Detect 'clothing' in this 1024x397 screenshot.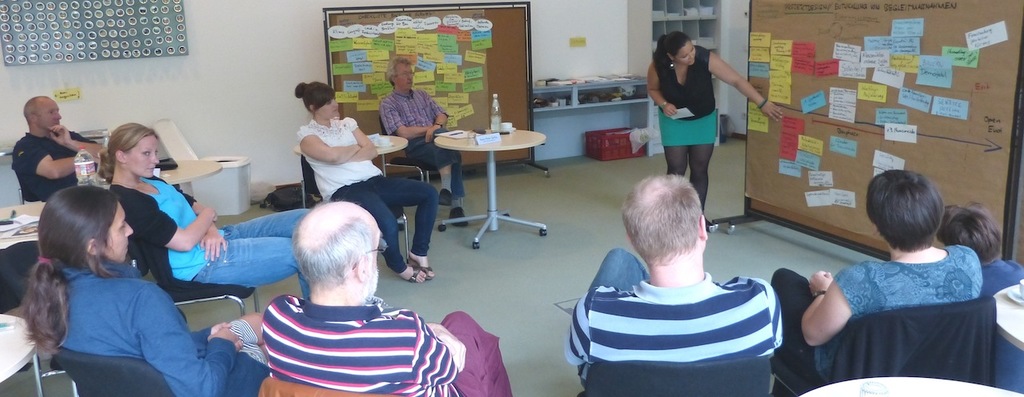
Detection: [left=53, top=259, right=268, bottom=396].
